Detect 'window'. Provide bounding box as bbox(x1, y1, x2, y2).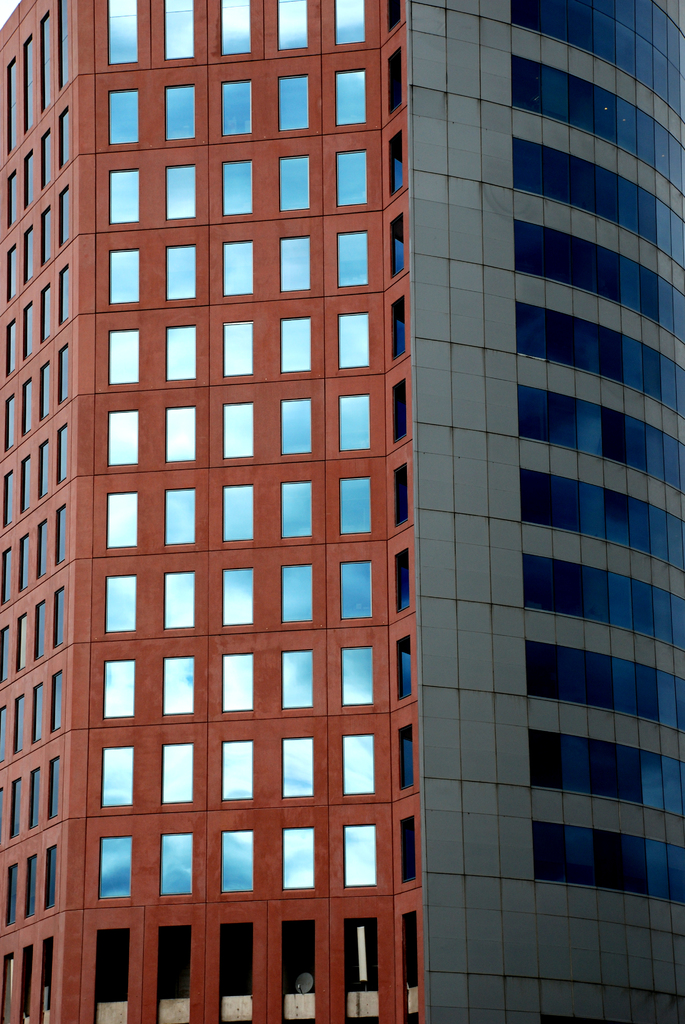
bbox(36, 598, 48, 663).
